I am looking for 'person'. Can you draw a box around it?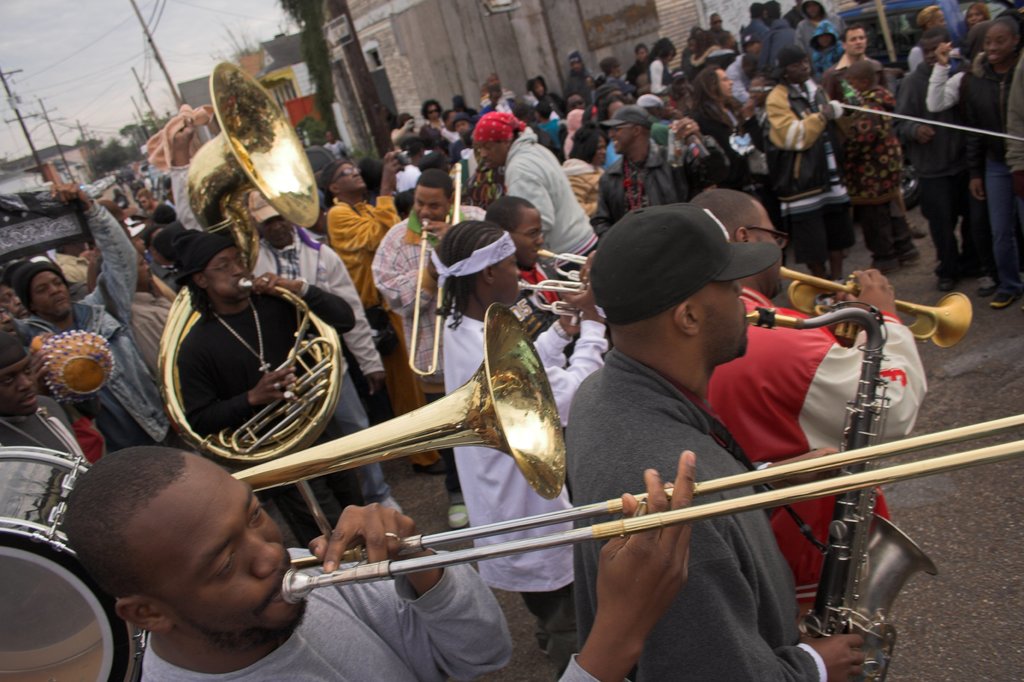
Sure, the bounding box is <region>596, 111, 692, 232</region>.
